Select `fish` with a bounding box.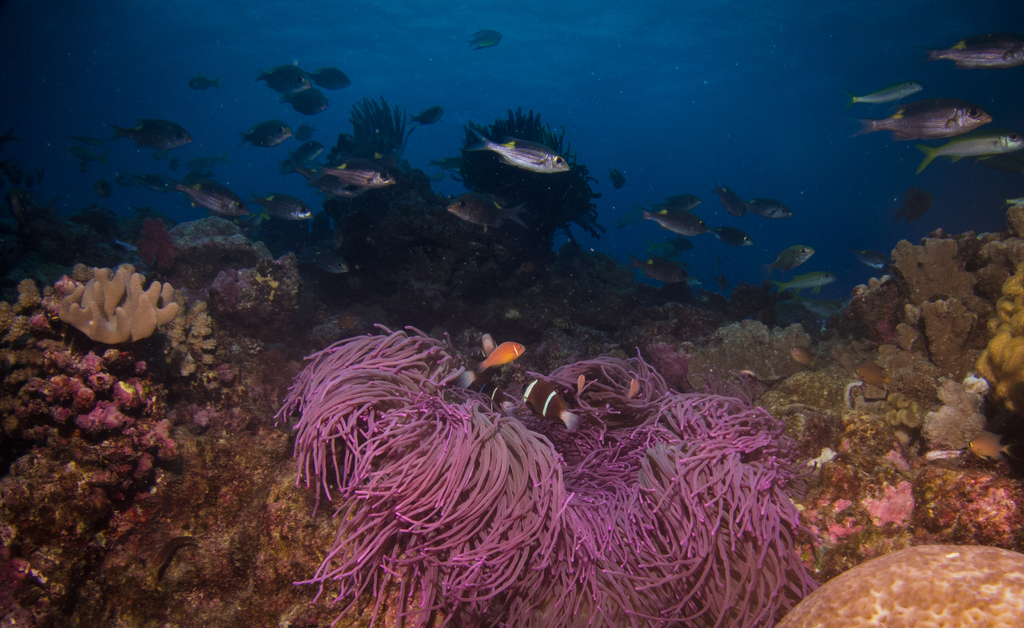
(x1=932, y1=36, x2=1023, y2=68).
